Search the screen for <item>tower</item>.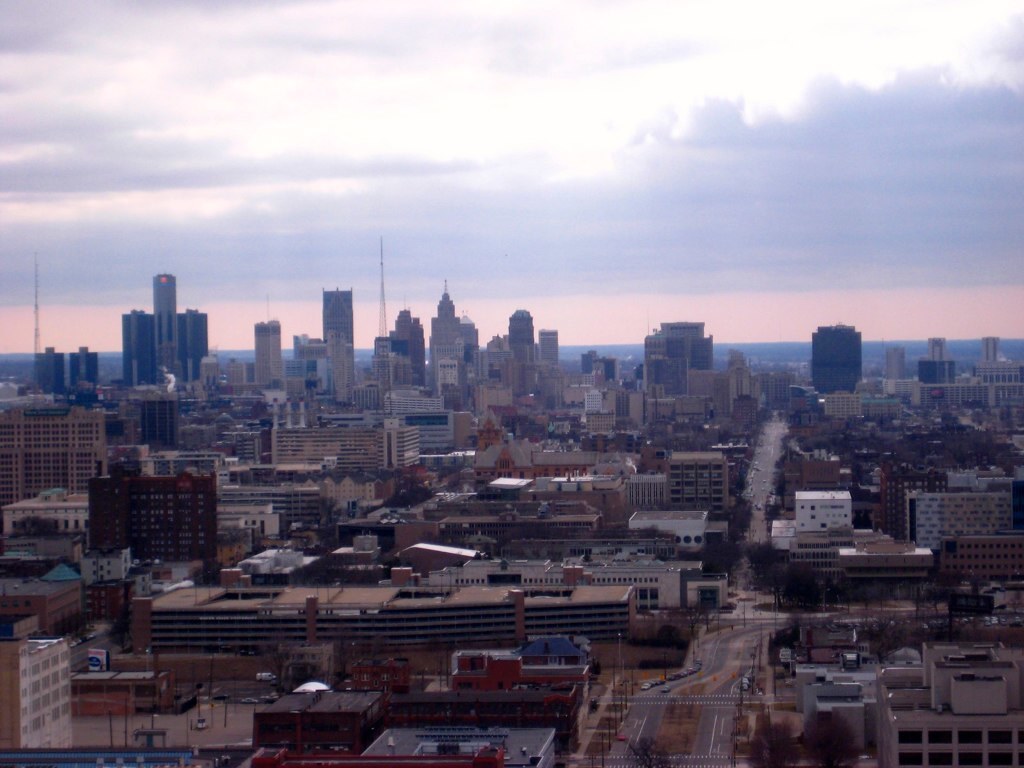
Found at detection(537, 329, 568, 419).
